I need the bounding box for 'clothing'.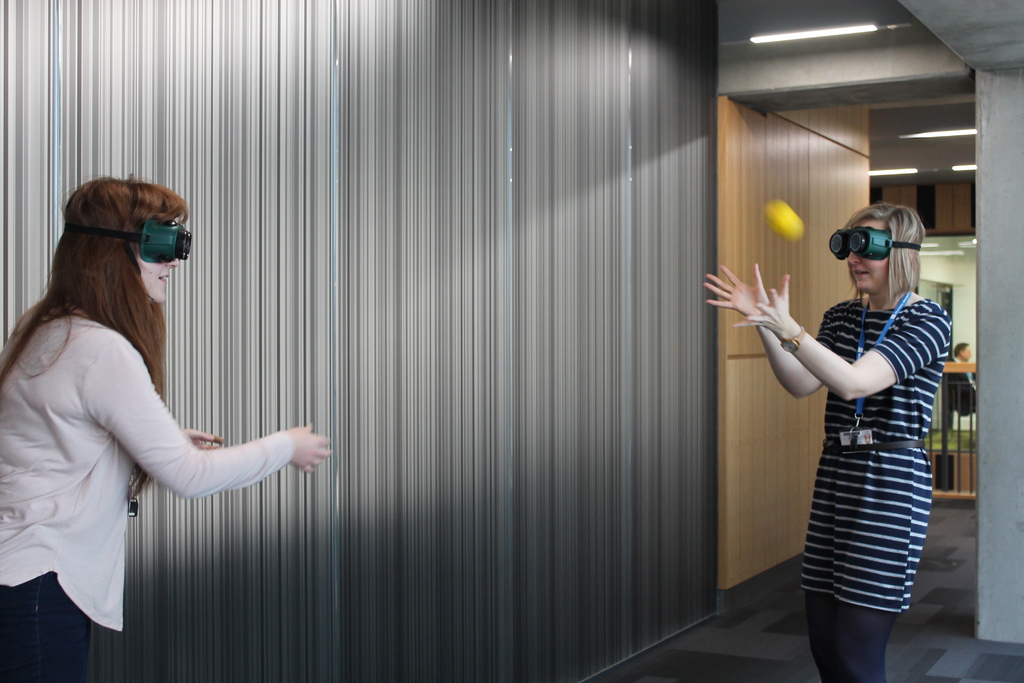
Here it is: x1=798 y1=300 x2=949 y2=682.
